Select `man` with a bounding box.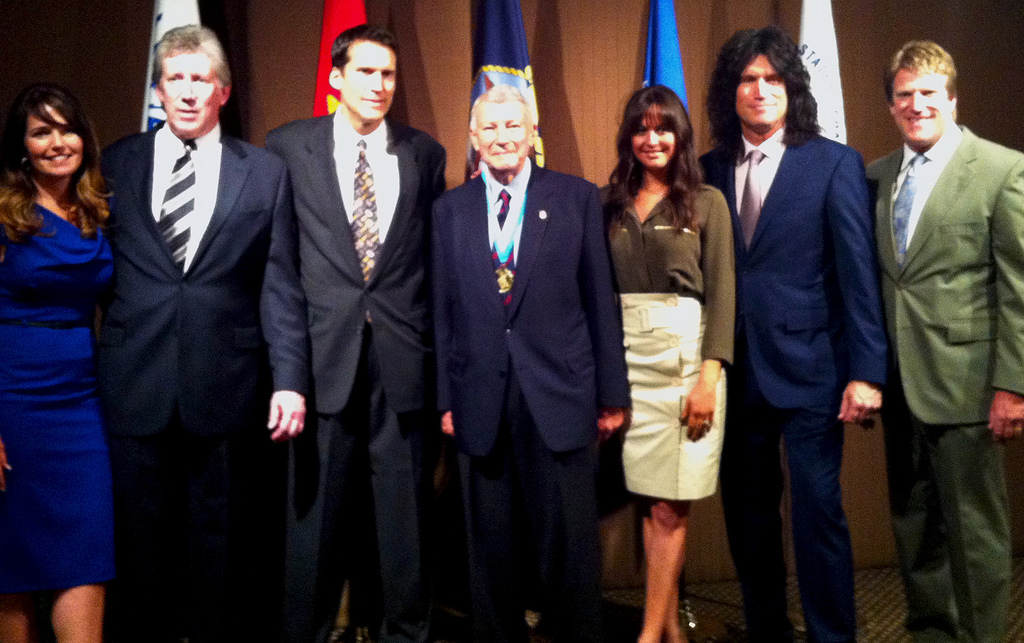
<bbox>429, 81, 629, 642</bbox>.
